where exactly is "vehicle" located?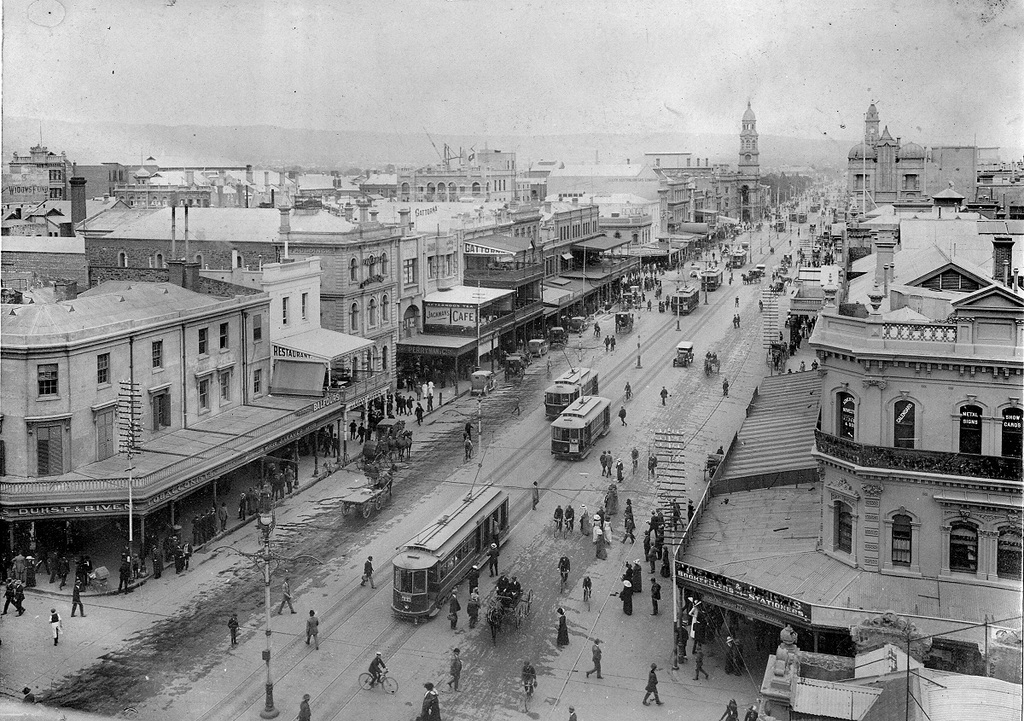
Its bounding box is (left=697, top=265, right=726, bottom=289).
